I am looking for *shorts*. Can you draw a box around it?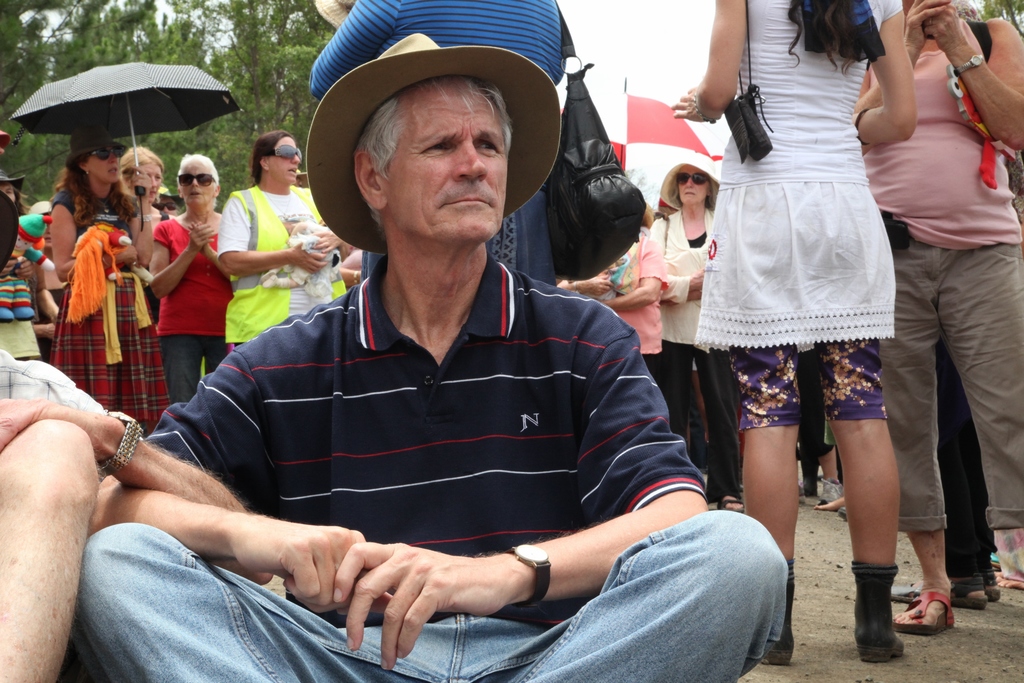
Sure, the bounding box is pyautogui.locateOnScreen(733, 339, 887, 430).
